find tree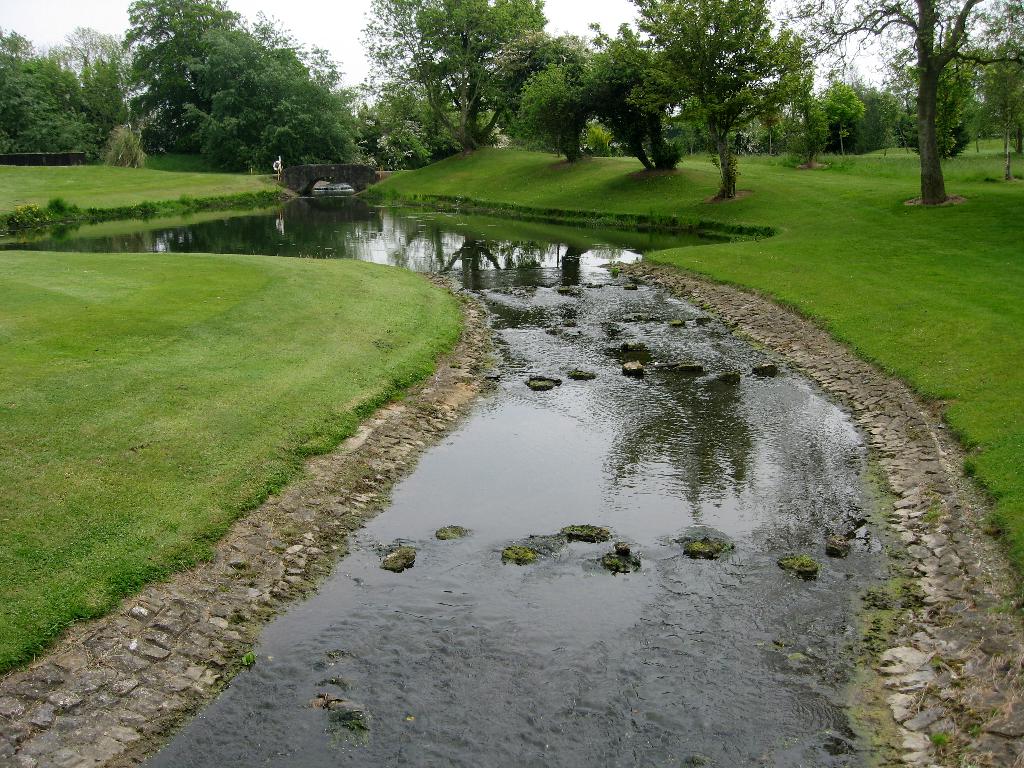
box=[890, 56, 986, 155]
